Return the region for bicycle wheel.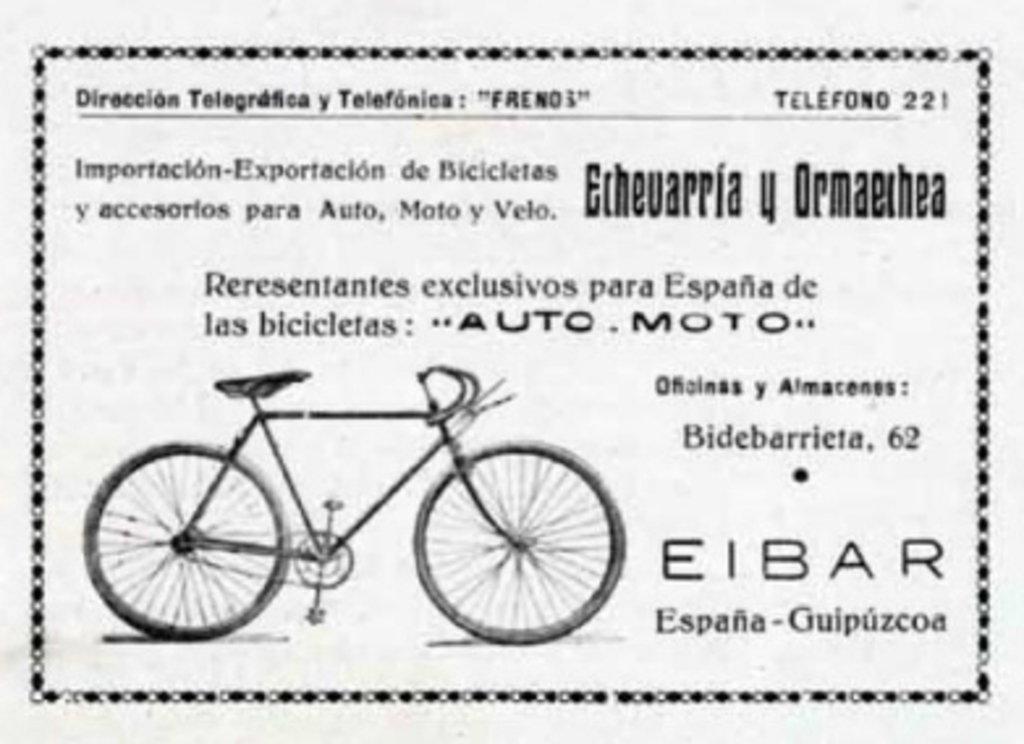
rect(422, 440, 626, 644).
